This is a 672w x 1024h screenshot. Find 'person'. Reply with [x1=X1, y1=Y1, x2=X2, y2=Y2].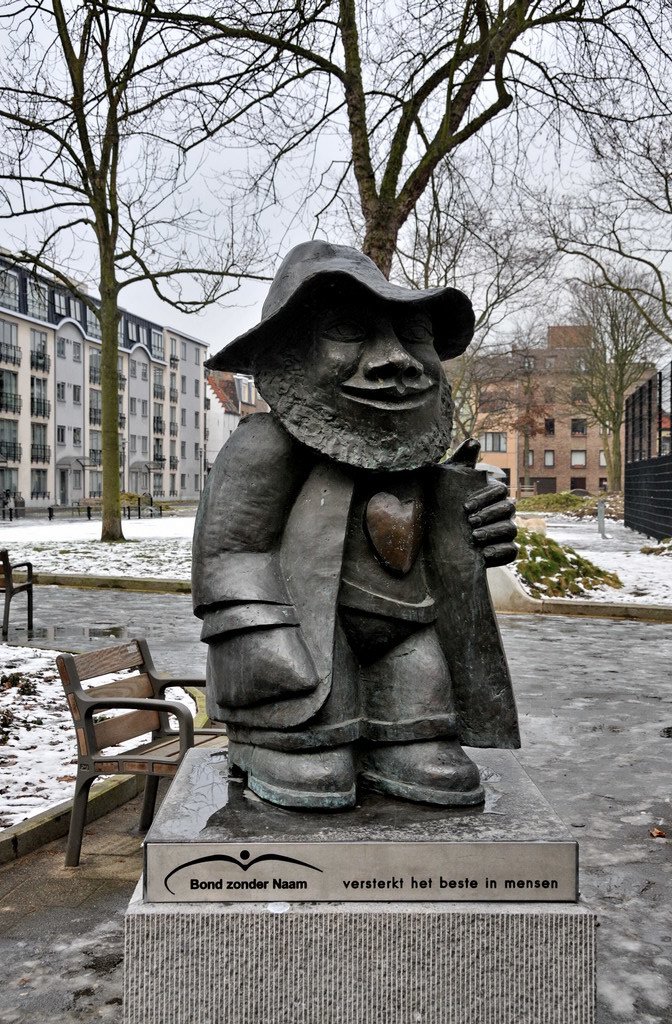
[x1=187, y1=242, x2=526, y2=807].
